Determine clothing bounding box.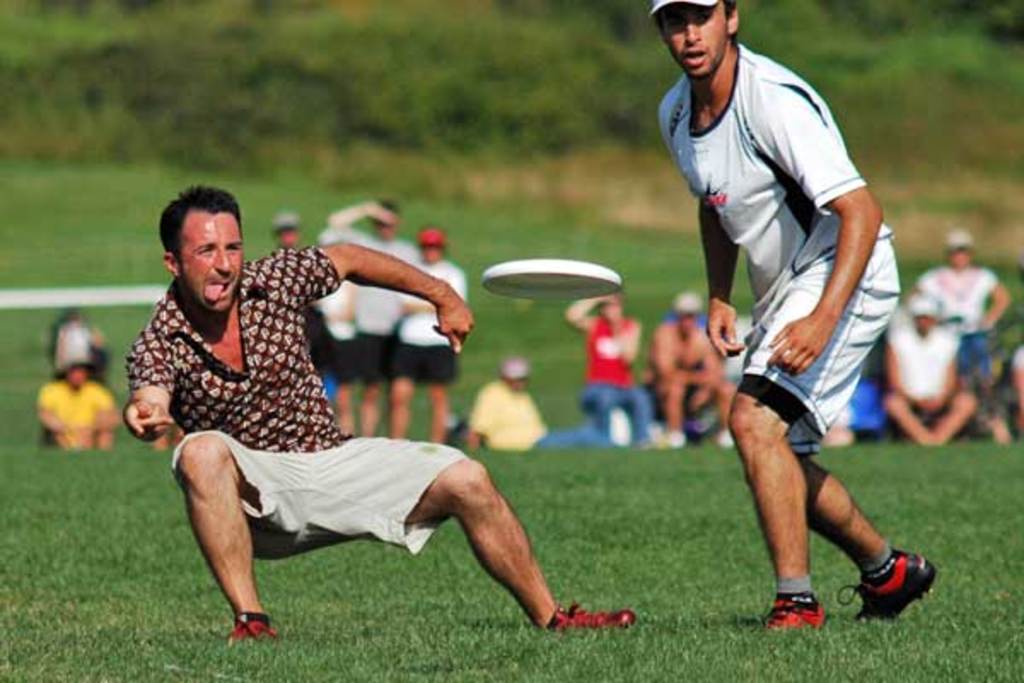
Determined: 922, 270, 1007, 389.
